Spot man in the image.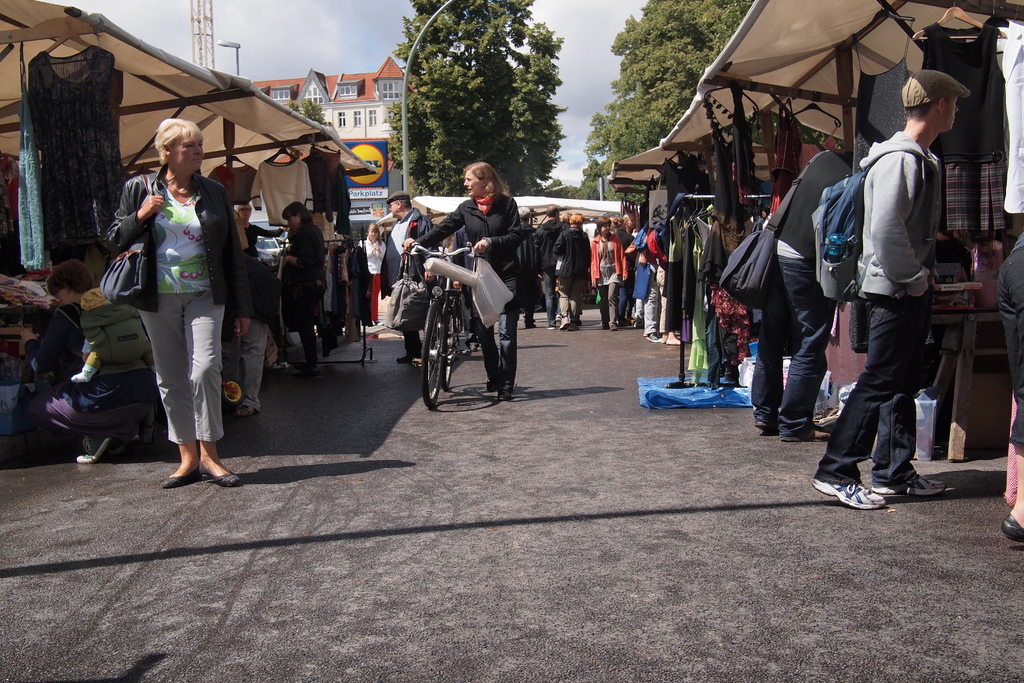
man found at (383, 191, 437, 363).
